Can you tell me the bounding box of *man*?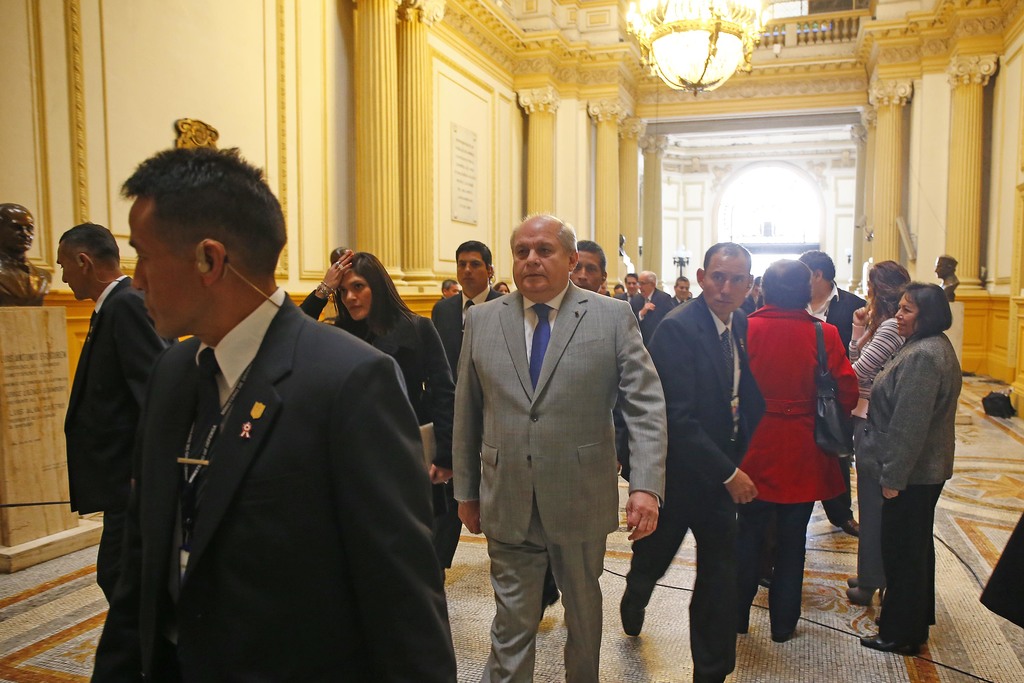
detection(619, 276, 645, 308).
